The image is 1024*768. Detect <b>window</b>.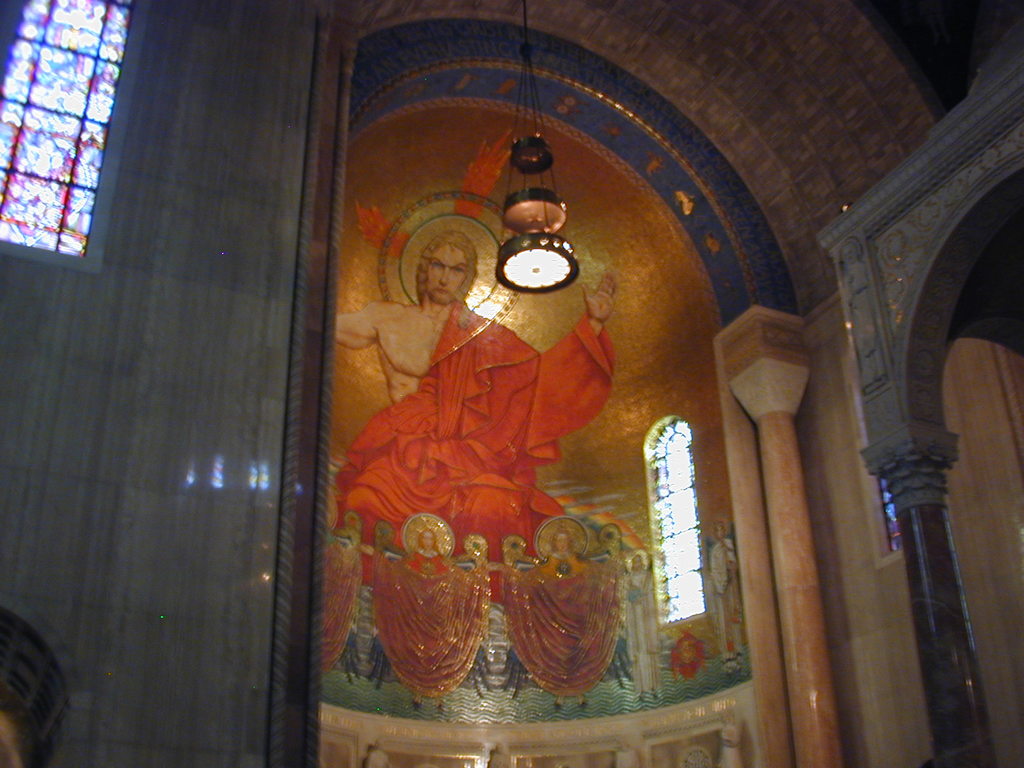
Detection: <box>642,414,703,627</box>.
